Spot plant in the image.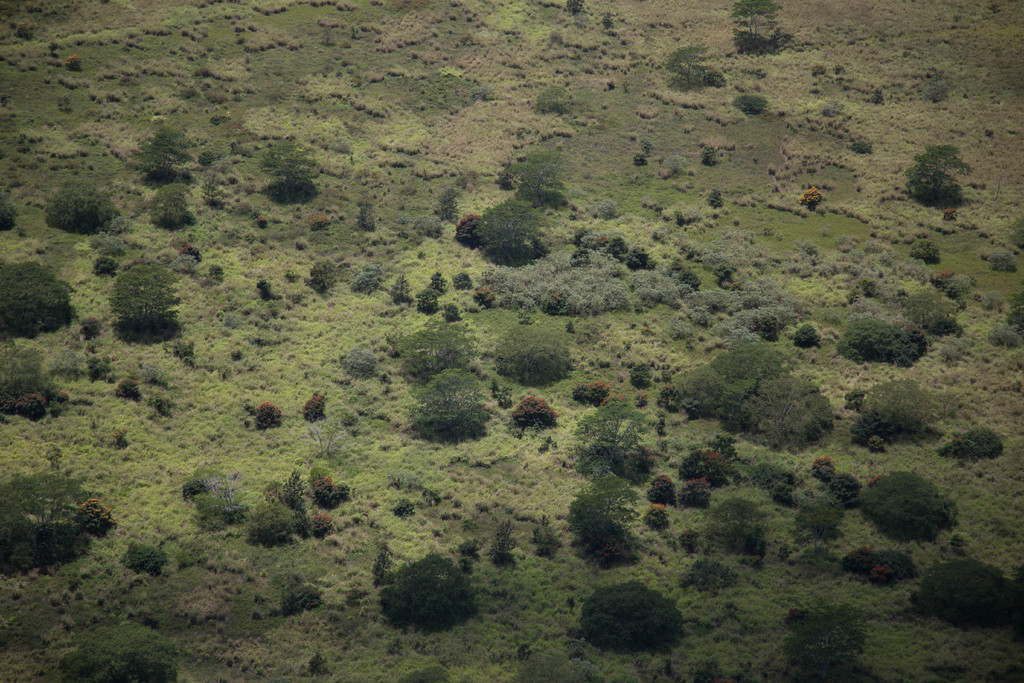
plant found at 115 254 185 343.
